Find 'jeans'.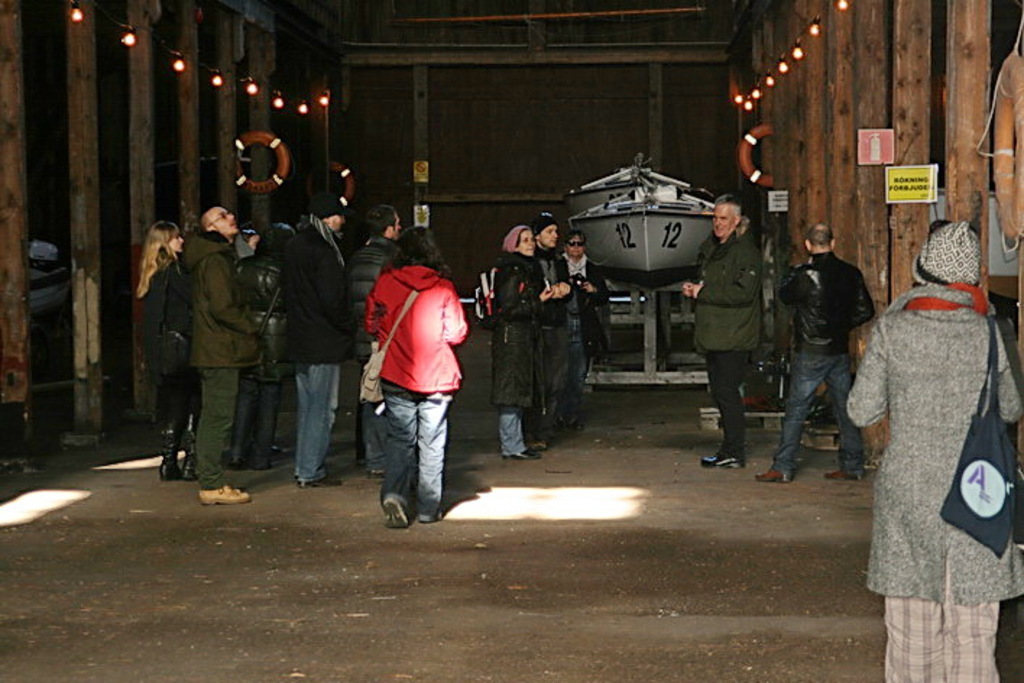
crop(295, 362, 341, 483).
